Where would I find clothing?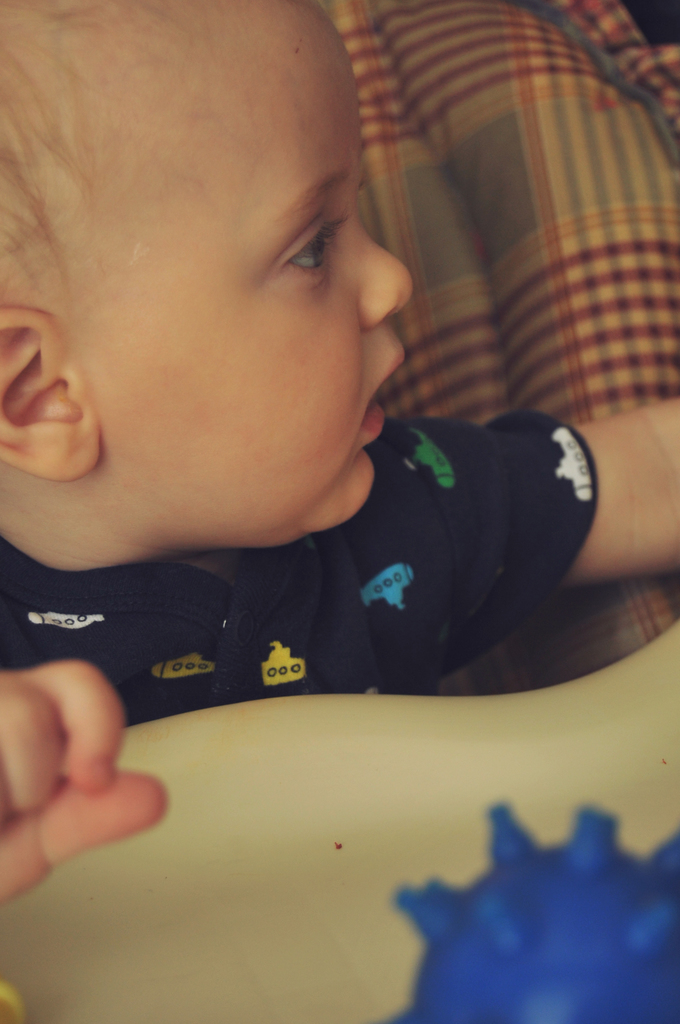
At bbox(0, 397, 679, 726).
